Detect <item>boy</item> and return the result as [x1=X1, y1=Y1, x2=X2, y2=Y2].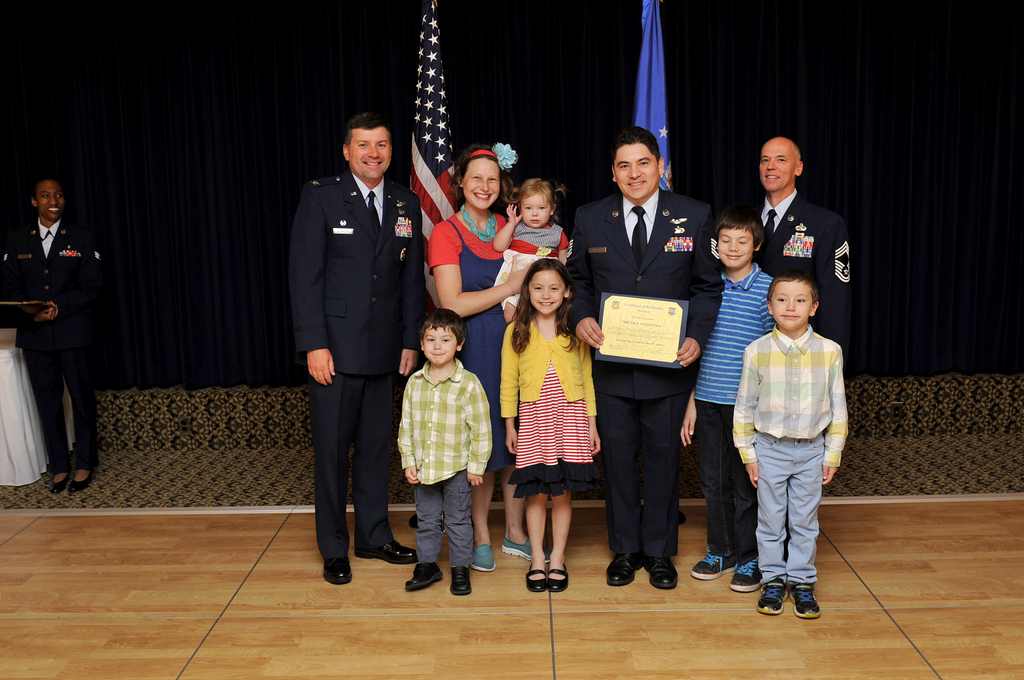
[x1=680, y1=212, x2=762, y2=590].
